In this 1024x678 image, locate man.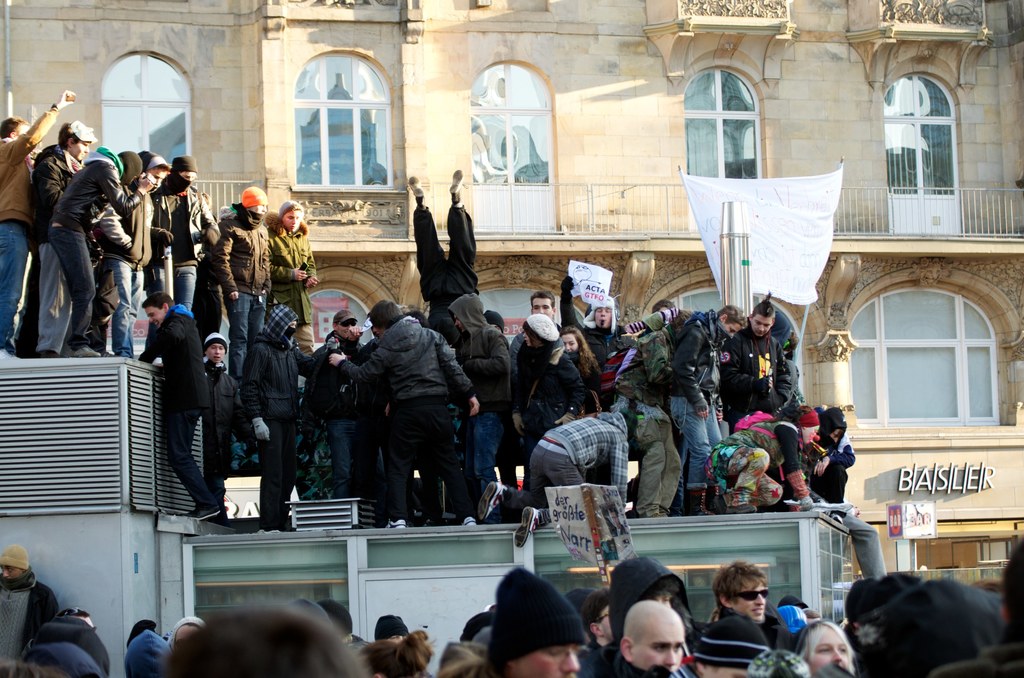
Bounding box: <region>671, 303, 746, 515</region>.
